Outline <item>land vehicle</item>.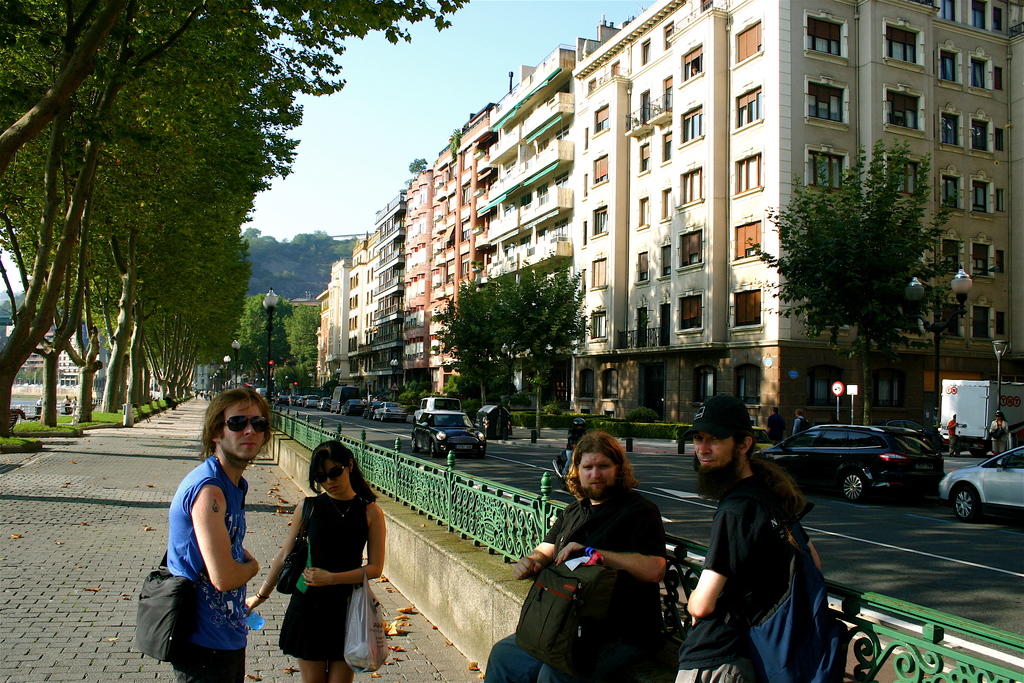
Outline: rect(936, 430, 1018, 530).
